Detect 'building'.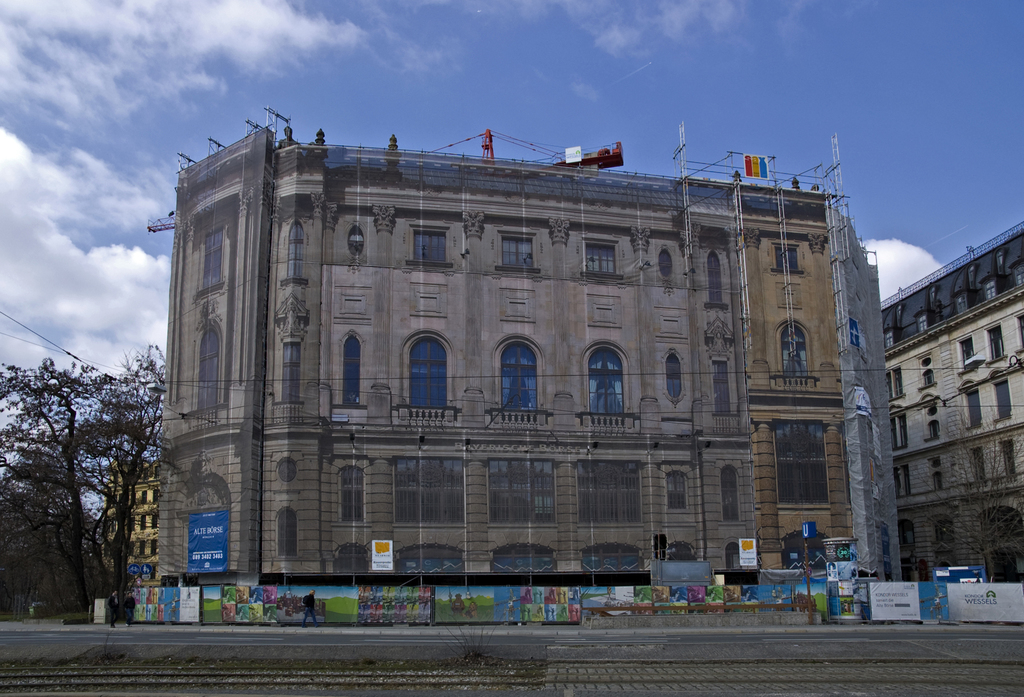
Detected at bbox(159, 109, 891, 627).
